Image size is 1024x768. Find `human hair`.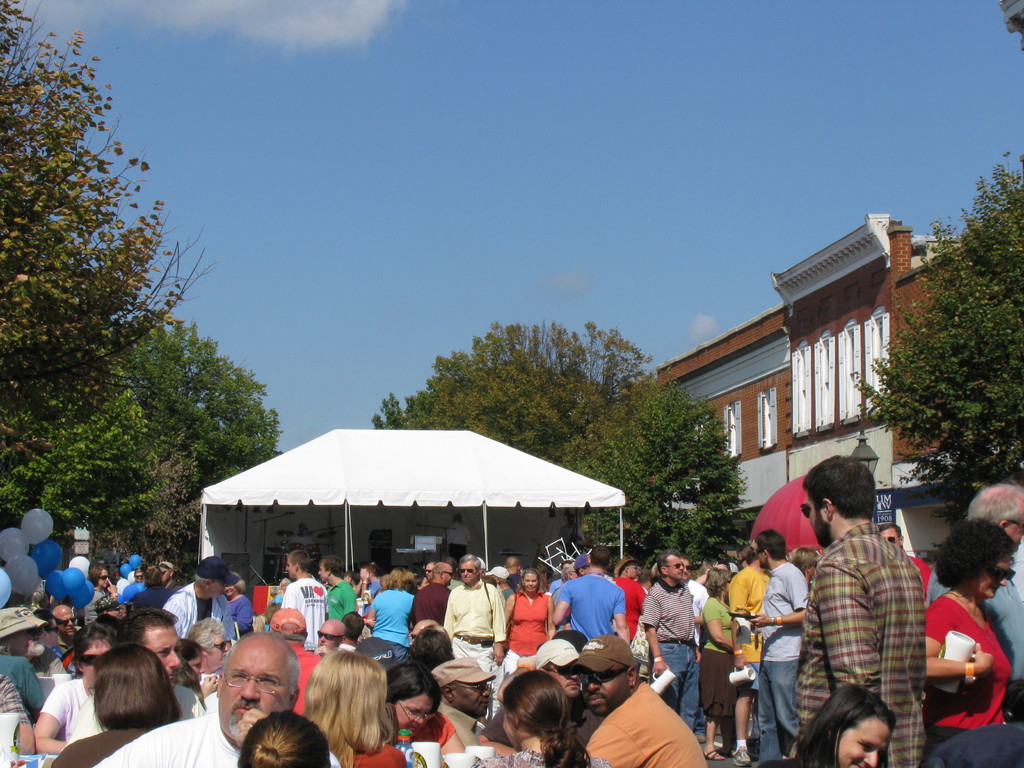
<bbox>305, 646, 396, 767</bbox>.
